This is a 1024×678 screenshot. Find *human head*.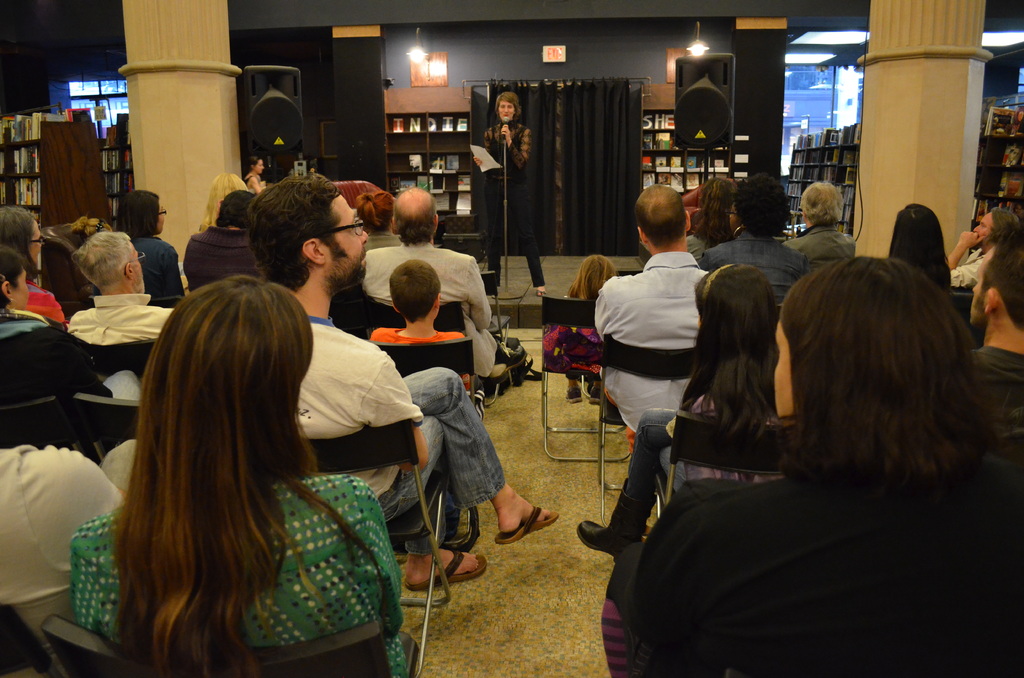
Bounding box: select_region(388, 189, 440, 244).
